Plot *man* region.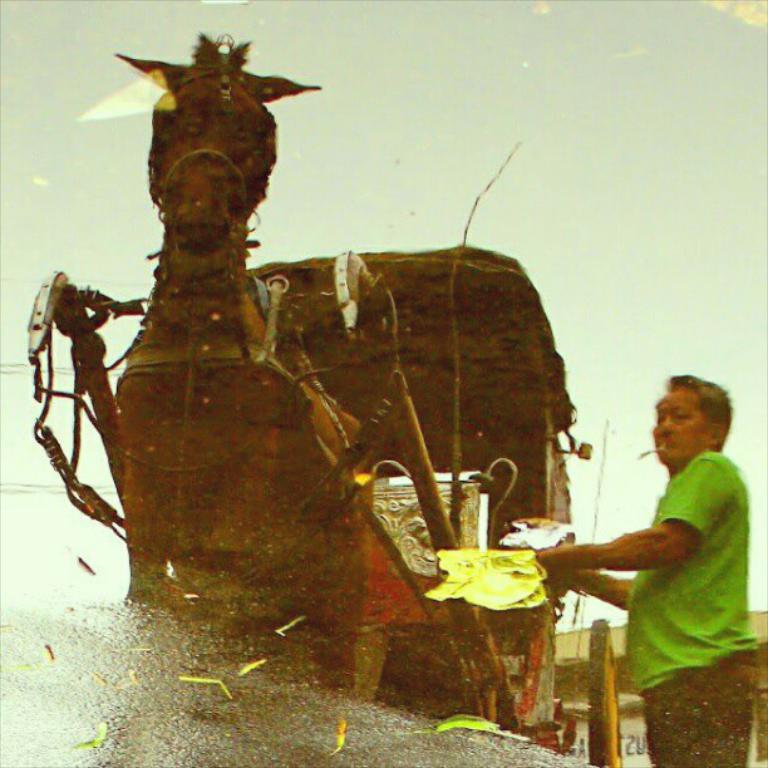
Plotted at <region>528, 371, 760, 767</region>.
